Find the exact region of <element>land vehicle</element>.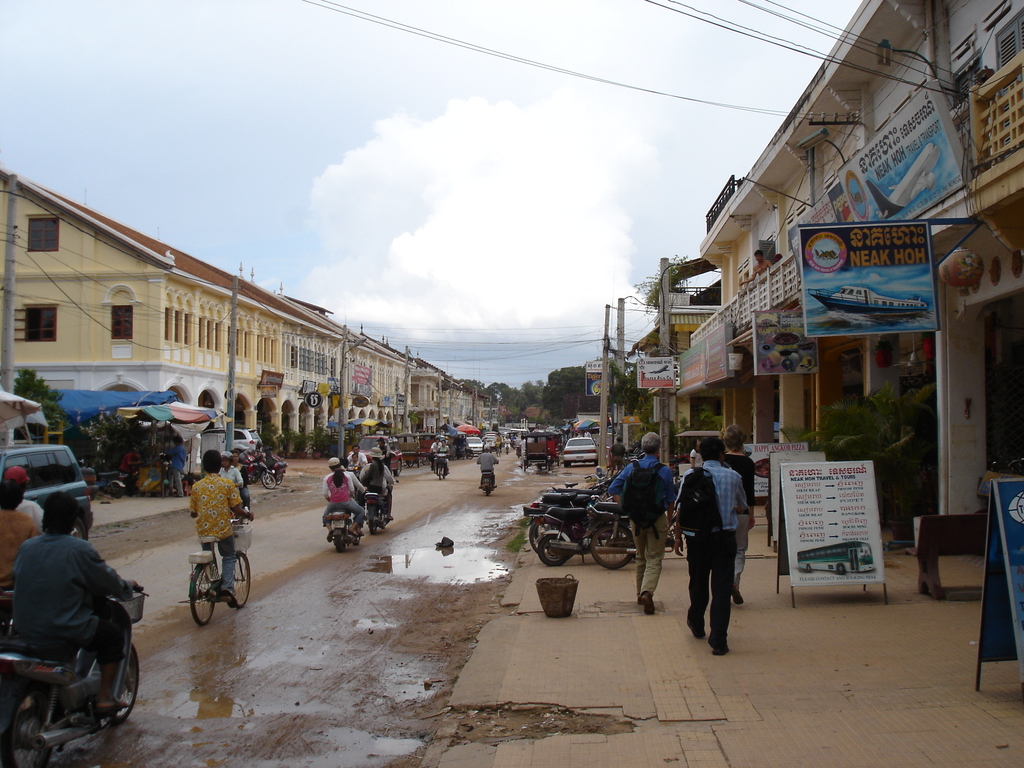
Exact region: <region>562, 437, 600, 468</region>.
